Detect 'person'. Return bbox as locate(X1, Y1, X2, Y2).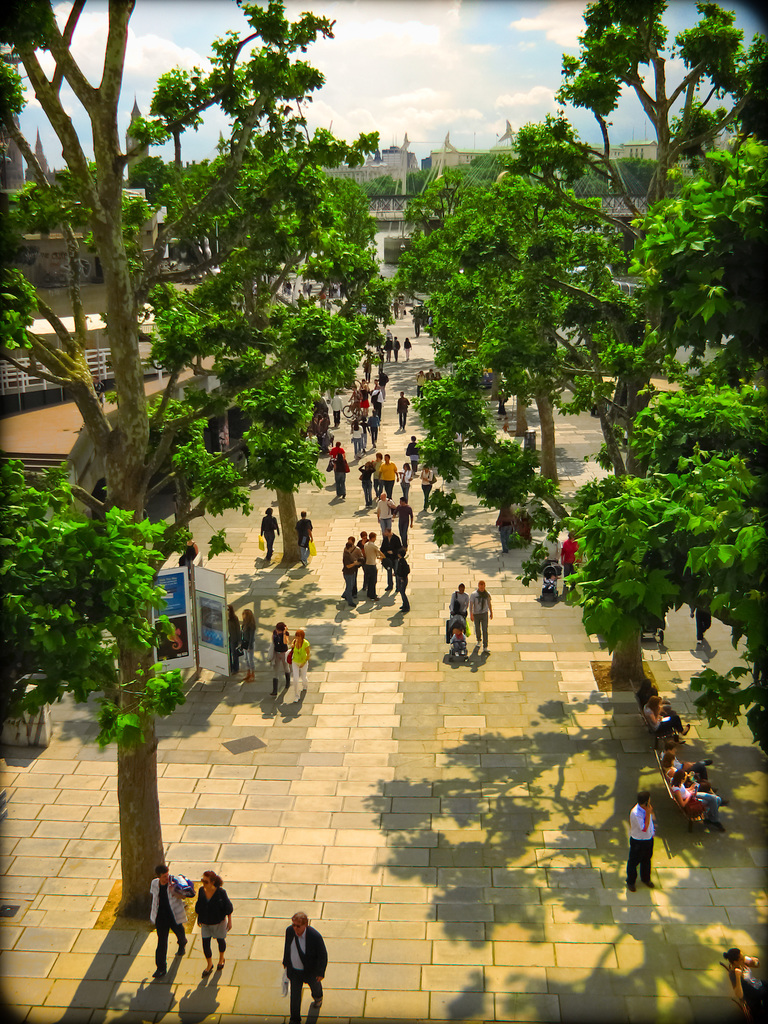
locate(326, 438, 344, 475).
